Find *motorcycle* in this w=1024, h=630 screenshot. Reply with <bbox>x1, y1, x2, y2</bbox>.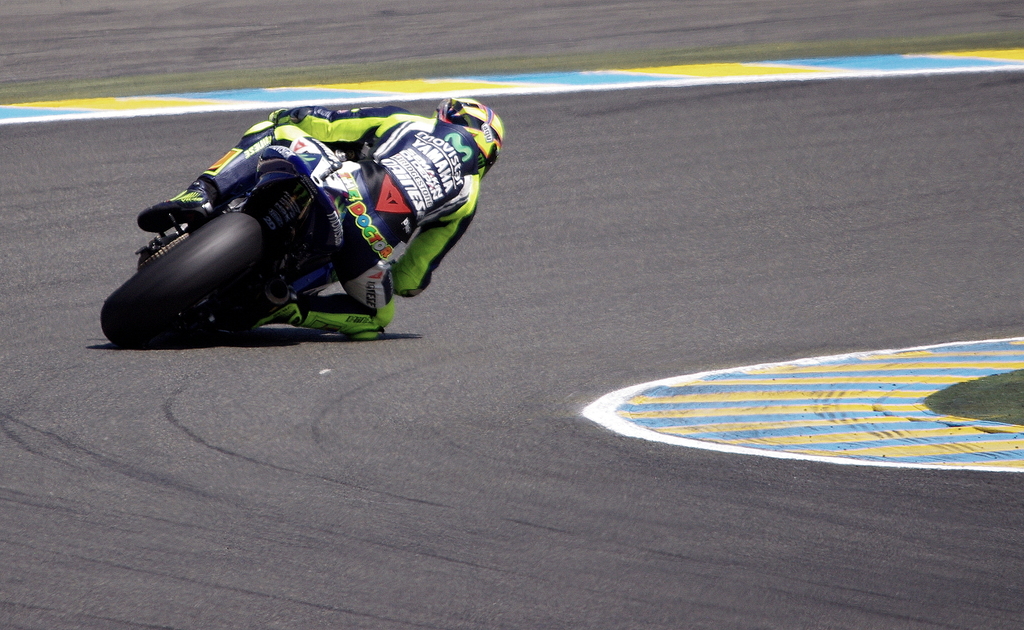
<bbox>115, 141, 454, 345</bbox>.
